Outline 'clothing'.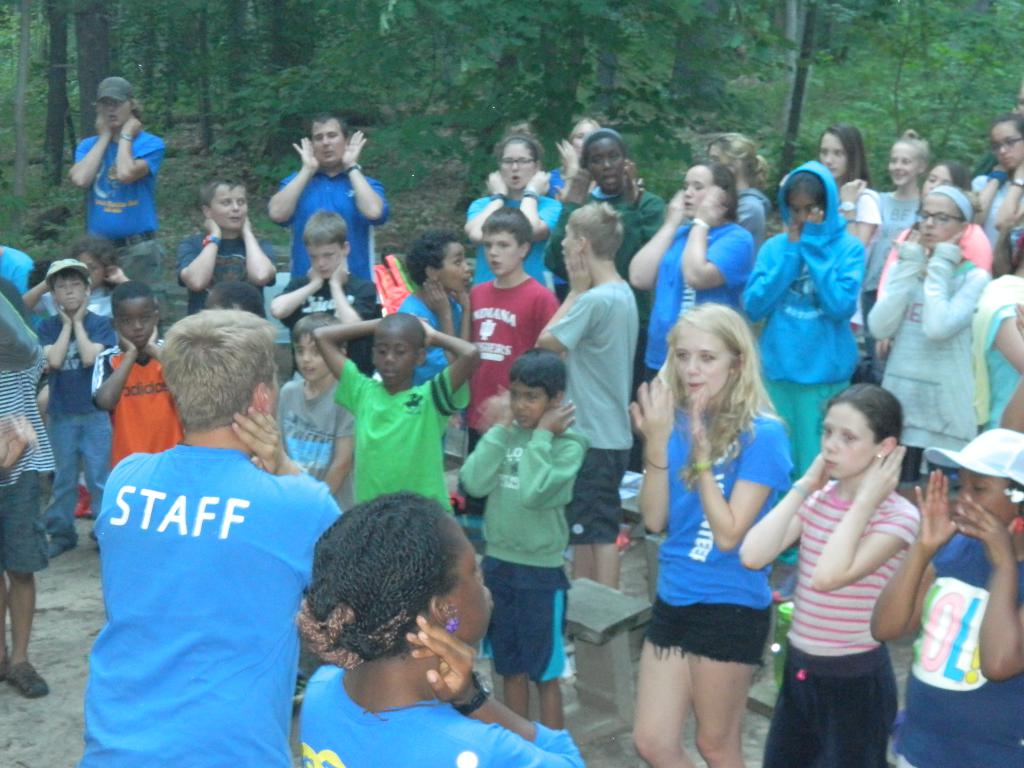
Outline: [0, 339, 52, 580].
